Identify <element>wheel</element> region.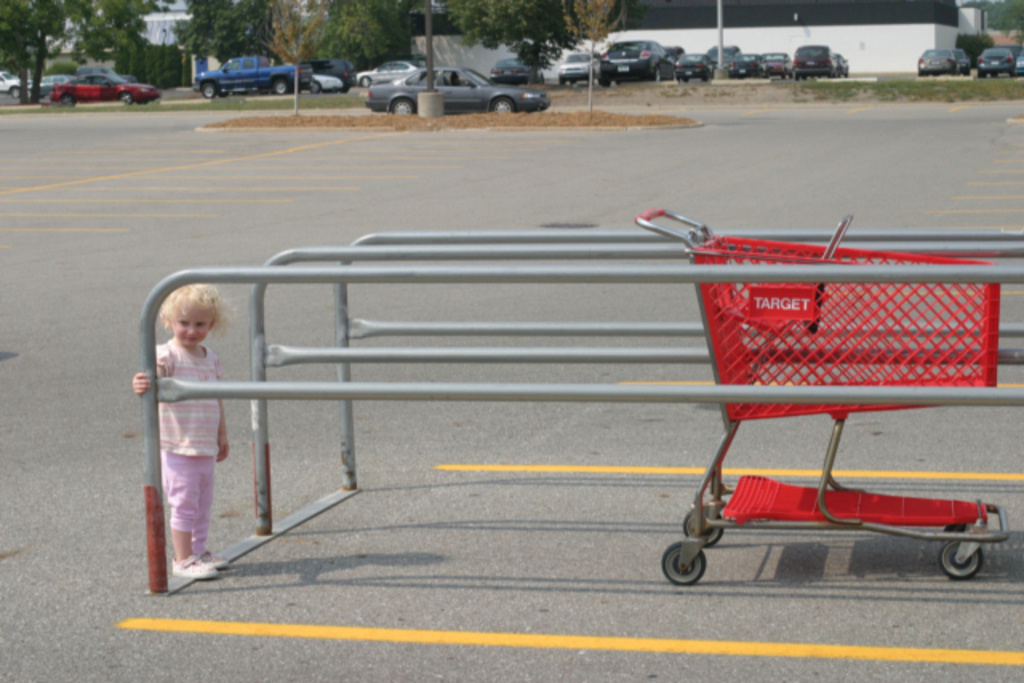
Region: bbox=(269, 78, 296, 96).
